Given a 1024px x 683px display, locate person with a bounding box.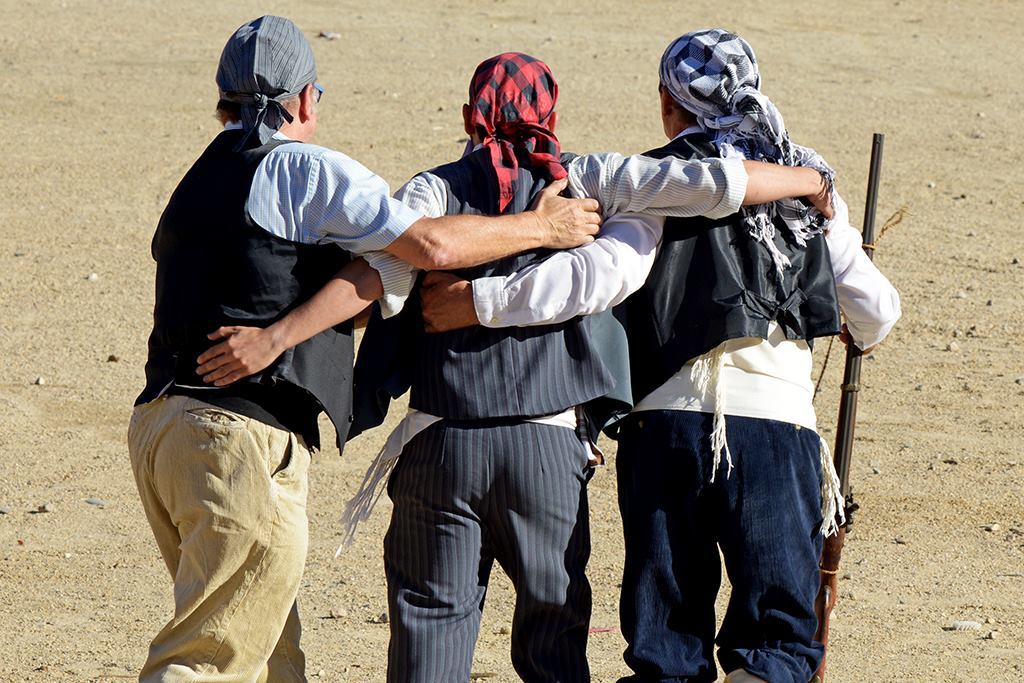
Located: [191,53,835,682].
